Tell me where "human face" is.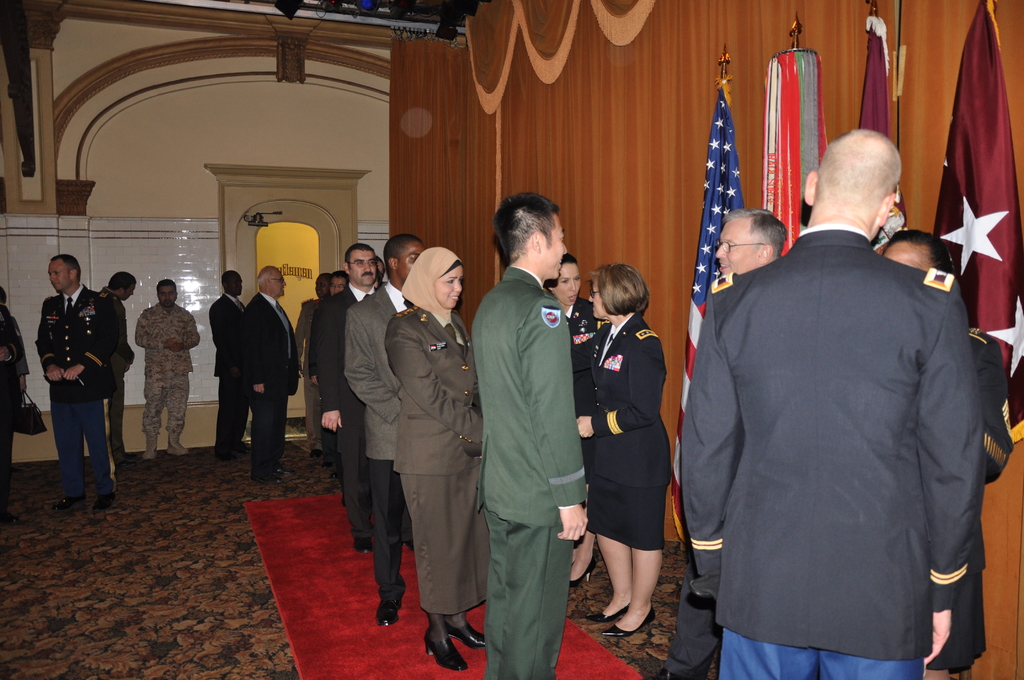
"human face" is at x1=47, y1=260, x2=68, y2=291.
